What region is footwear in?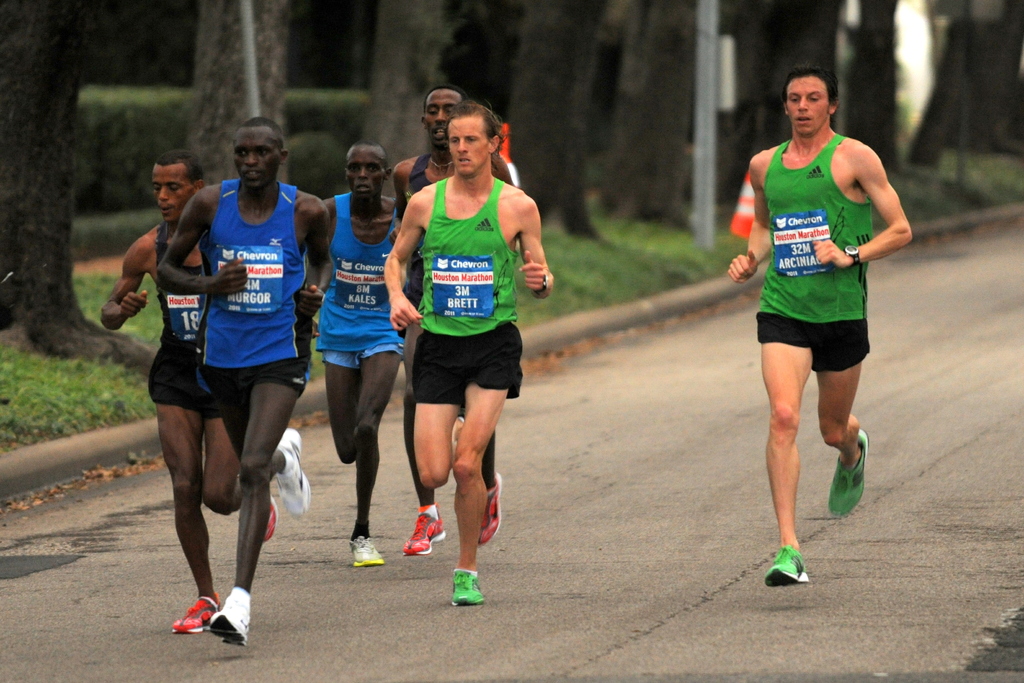
478/468/503/548.
